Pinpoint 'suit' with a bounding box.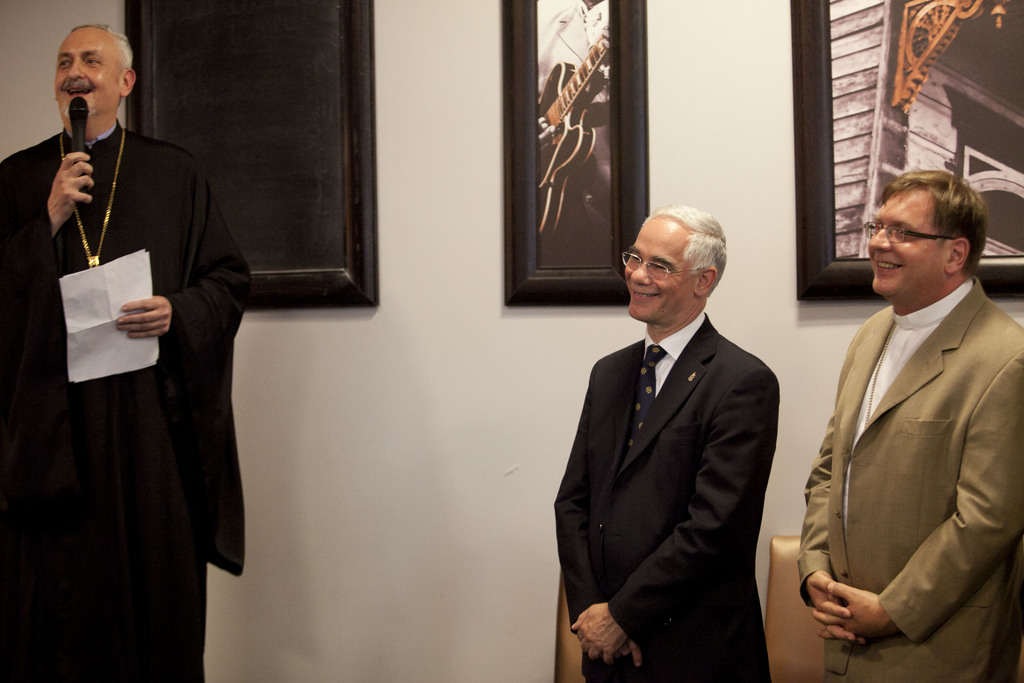
BBox(803, 176, 1023, 682).
